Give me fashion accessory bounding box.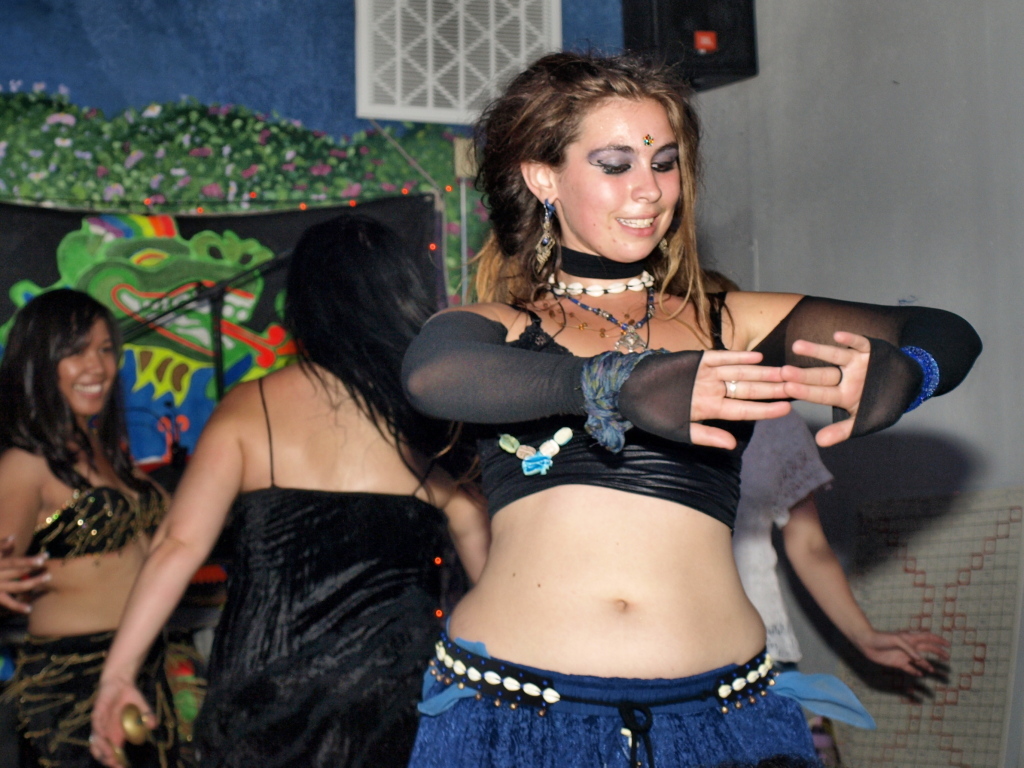
[424, 637, 782, 767].
